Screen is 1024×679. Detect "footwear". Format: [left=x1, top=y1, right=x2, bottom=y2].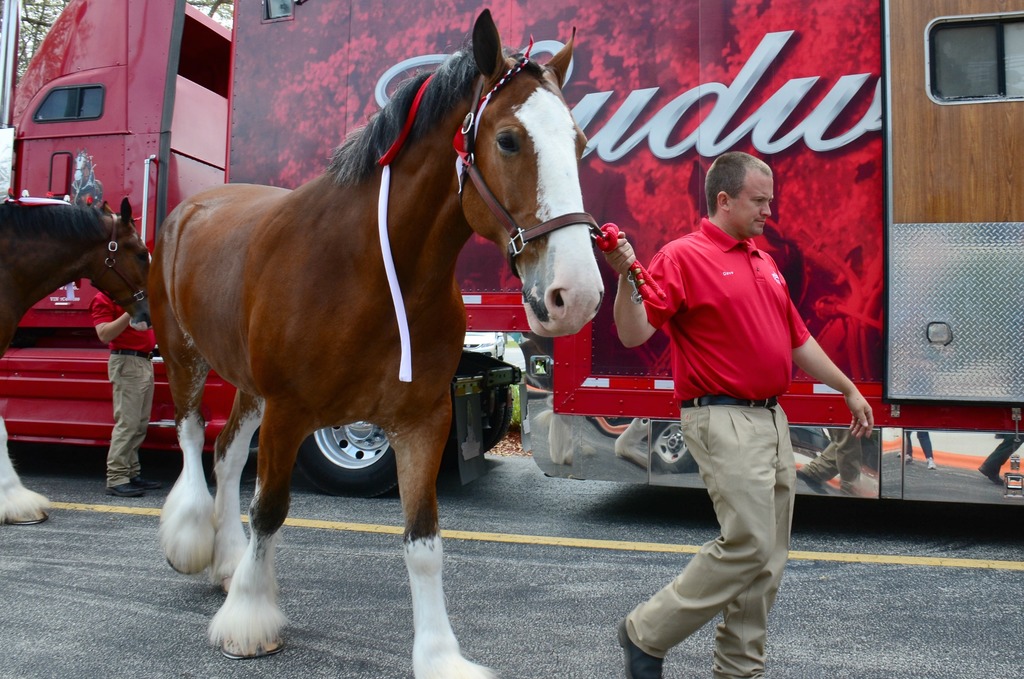
[left=925, top=460, right=938, bottom=470].
